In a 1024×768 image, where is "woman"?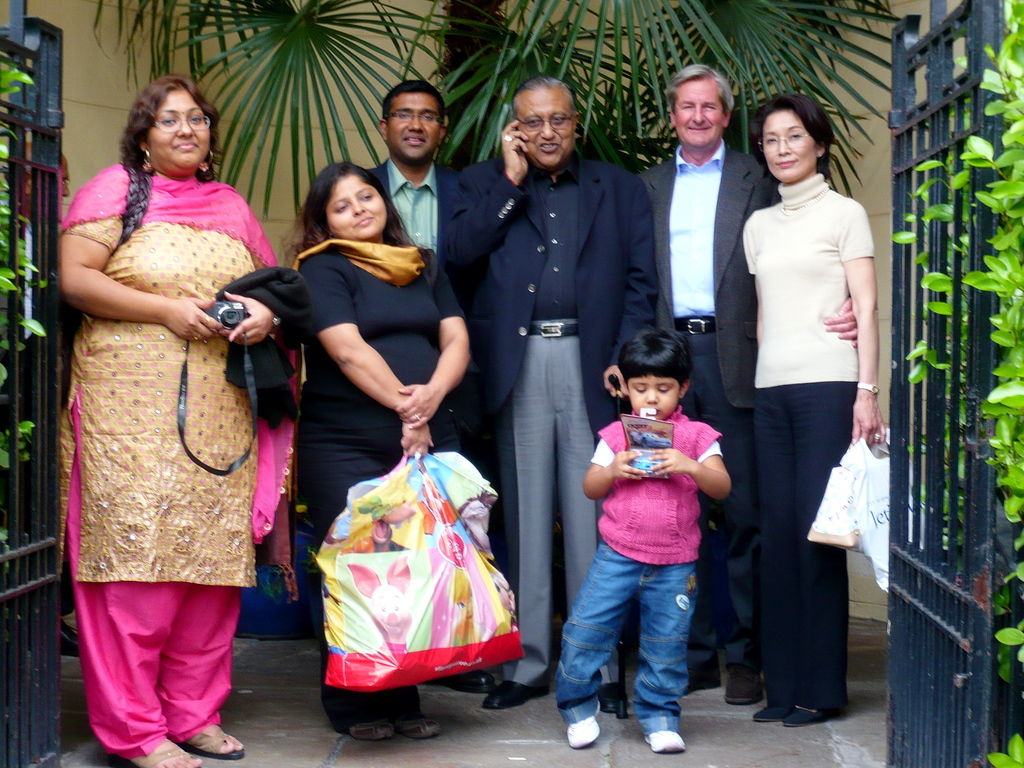
[x1=280, y1=160, x2=470, y2=751].
